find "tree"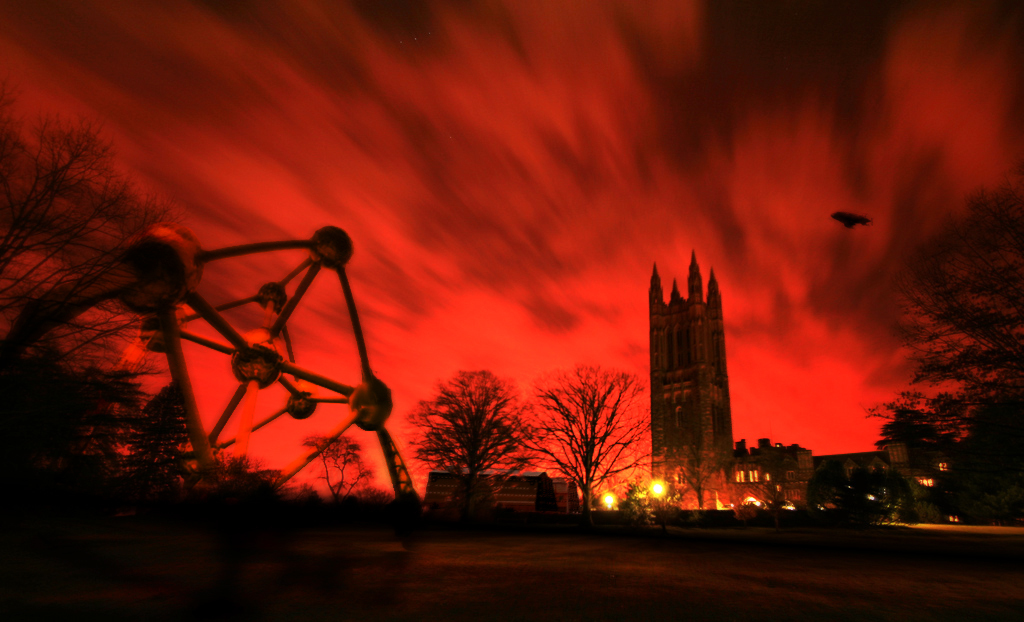
<bbox>405, 370, 538, 520</bbox>
